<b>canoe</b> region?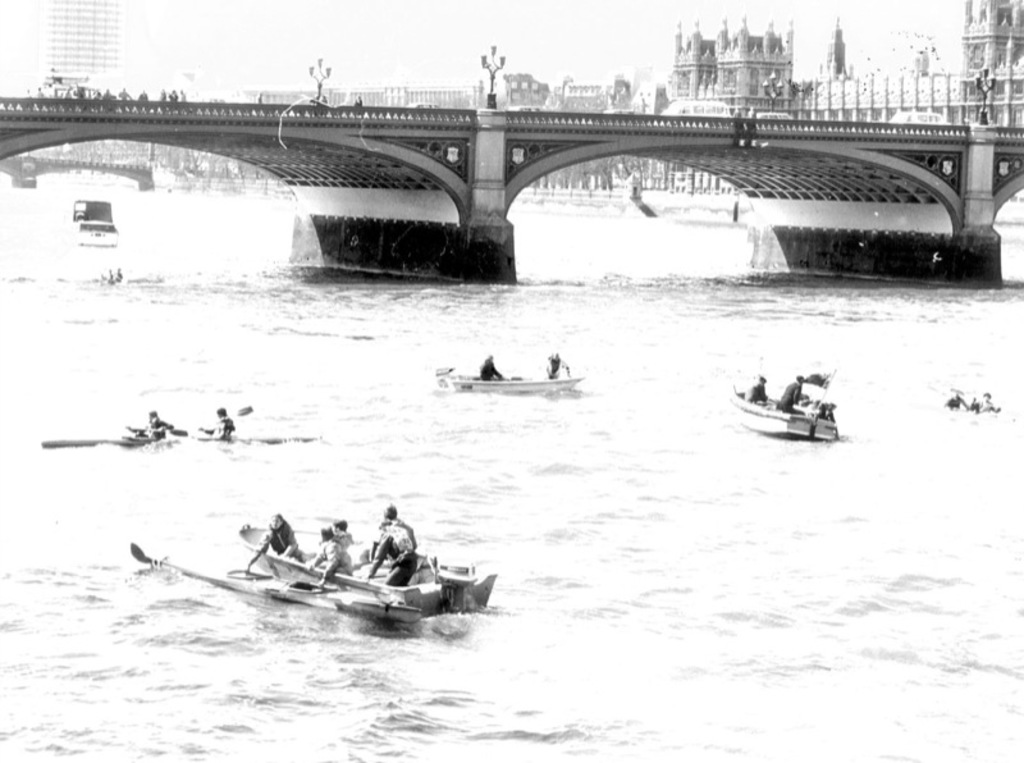
locate(745, 380, 837, 435)
